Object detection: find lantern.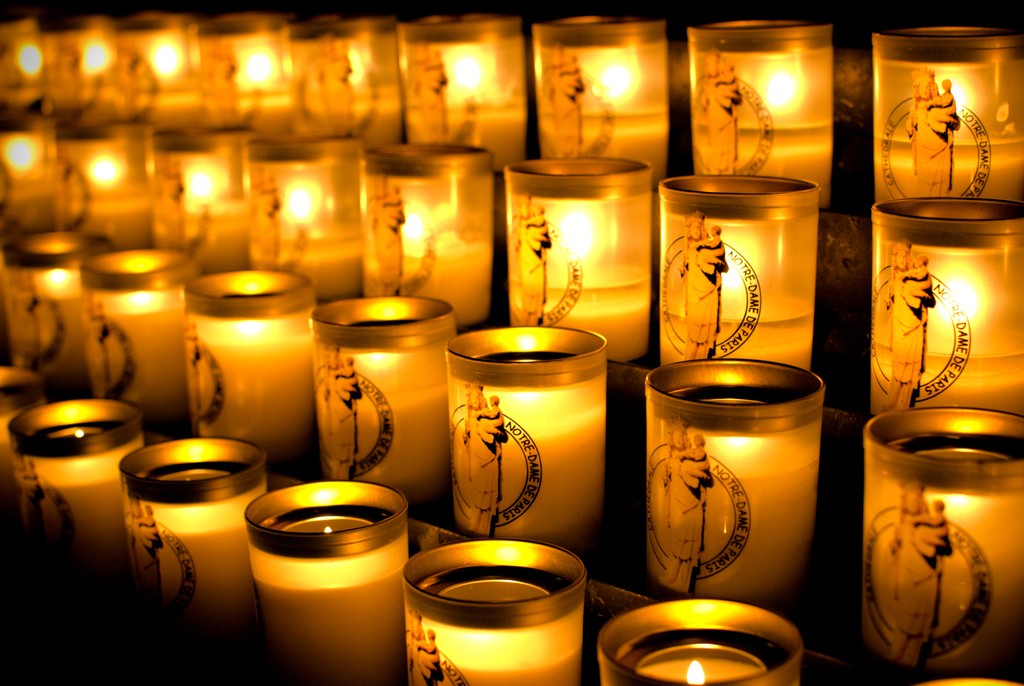
bbox(245, 480, 415, 685).
